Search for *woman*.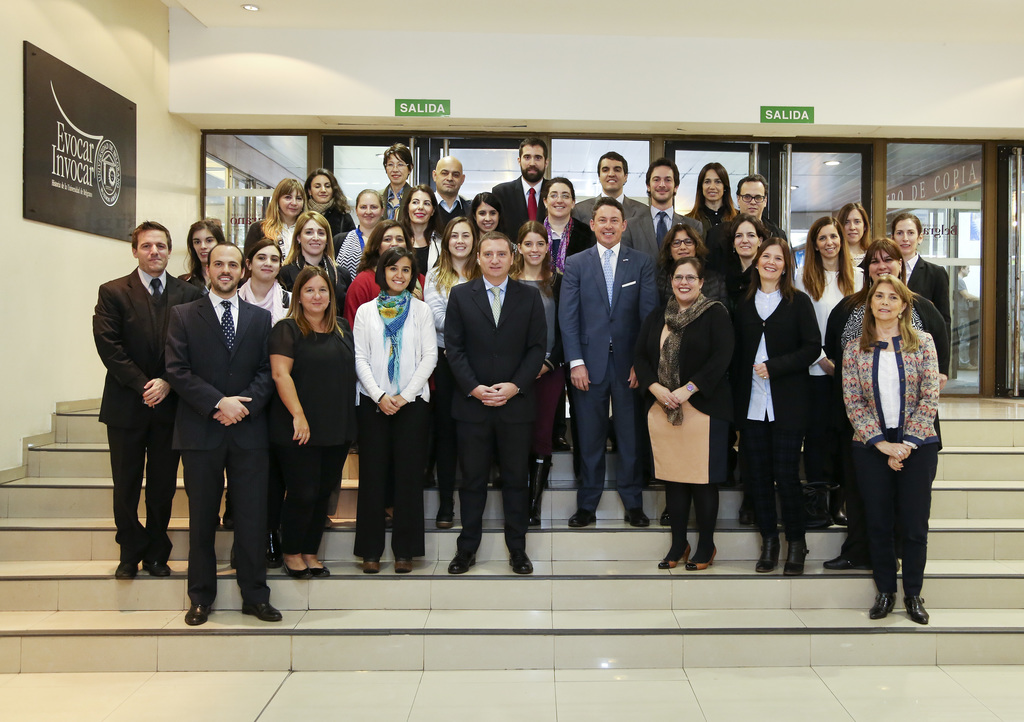
Found at (732, 232, 824, 575).
